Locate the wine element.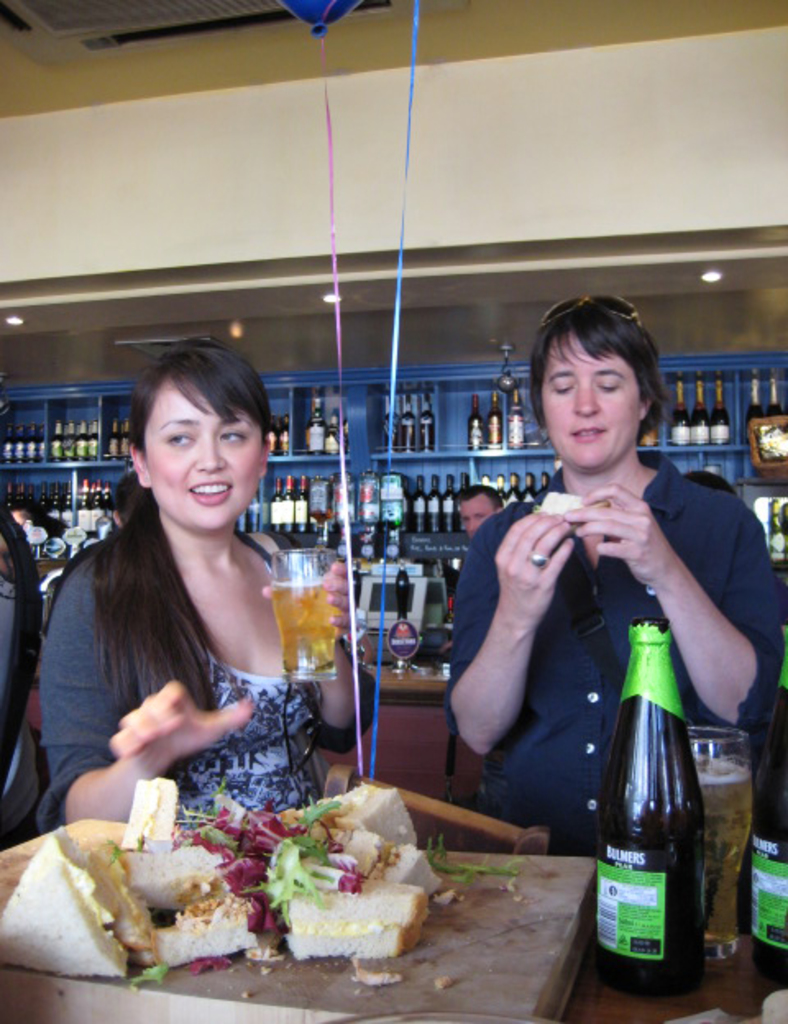
Element bbox: detection(489, 394, 502, 445).
